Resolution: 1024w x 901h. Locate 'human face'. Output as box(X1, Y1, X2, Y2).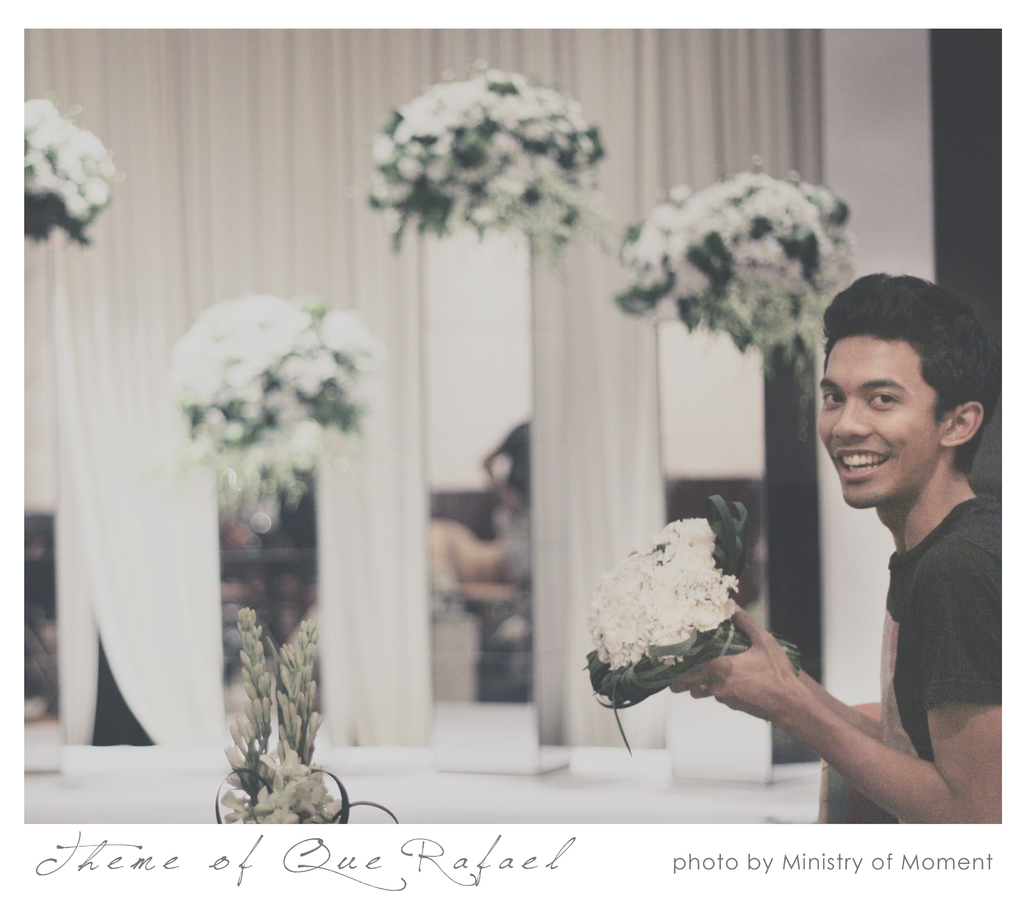
box(817, 337, 934, 506).
